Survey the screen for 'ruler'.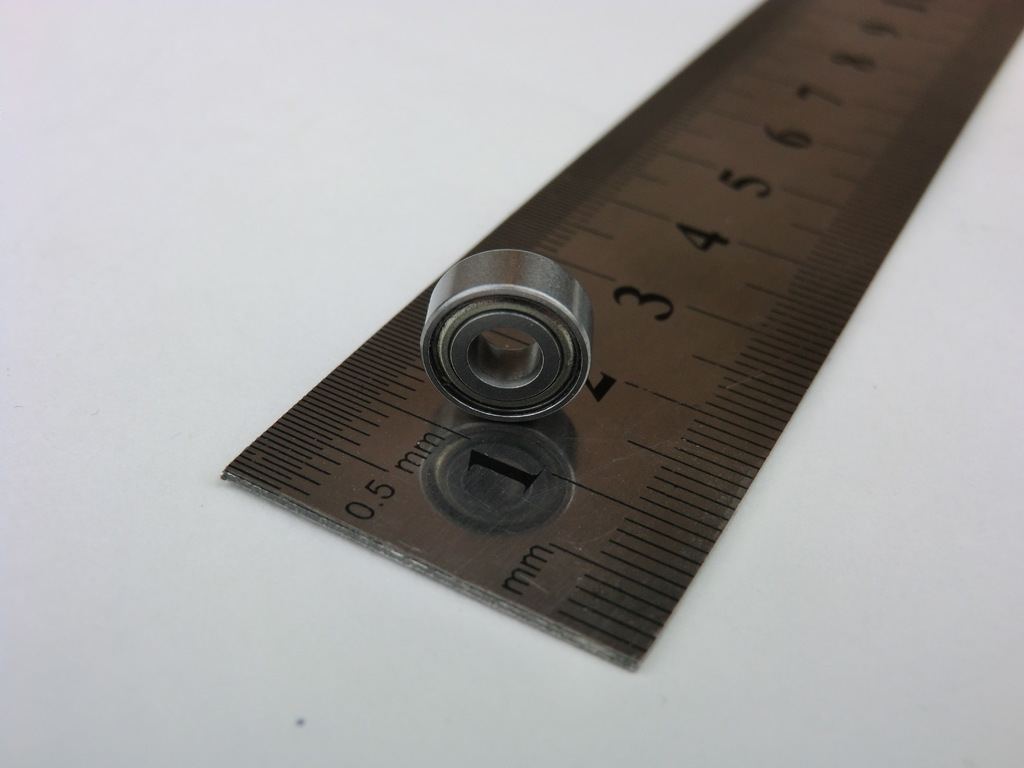
Survey found: l=224, t=1, r=1023, b=668.
